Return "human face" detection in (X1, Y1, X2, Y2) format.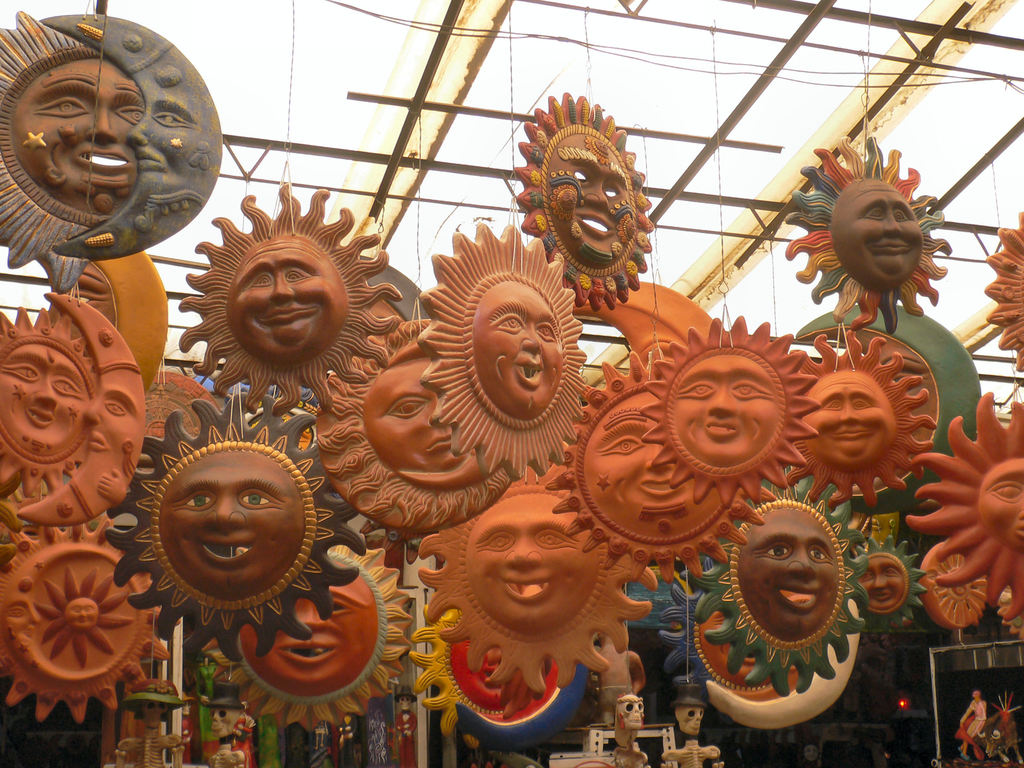
(826, 177, 927, 287).
